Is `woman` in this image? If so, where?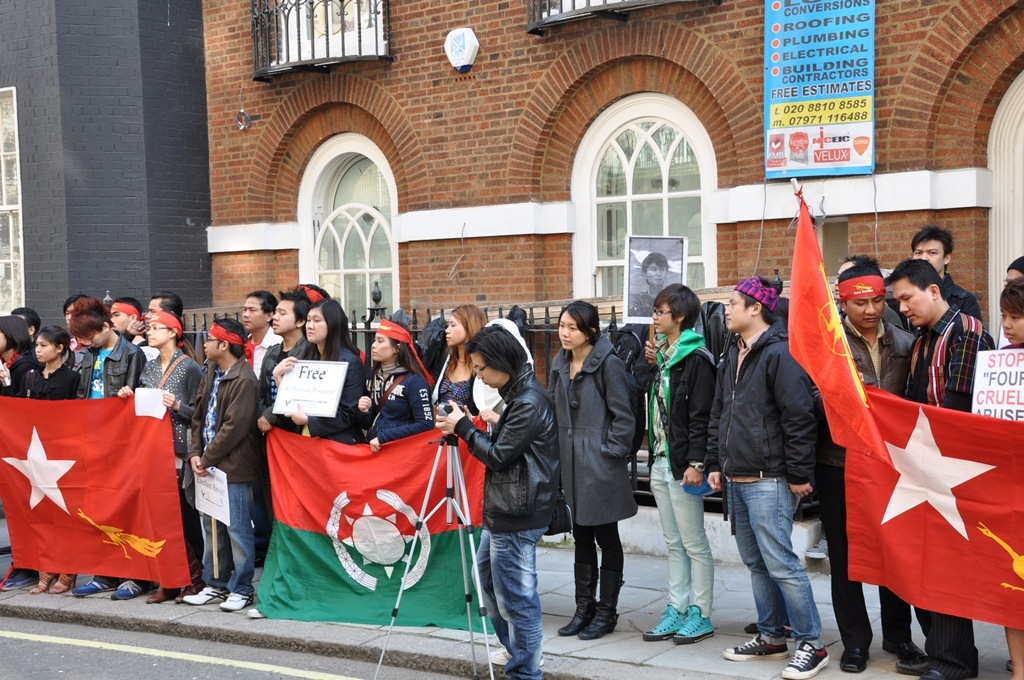
Yes, at box=[116, 311, 207, 609].
